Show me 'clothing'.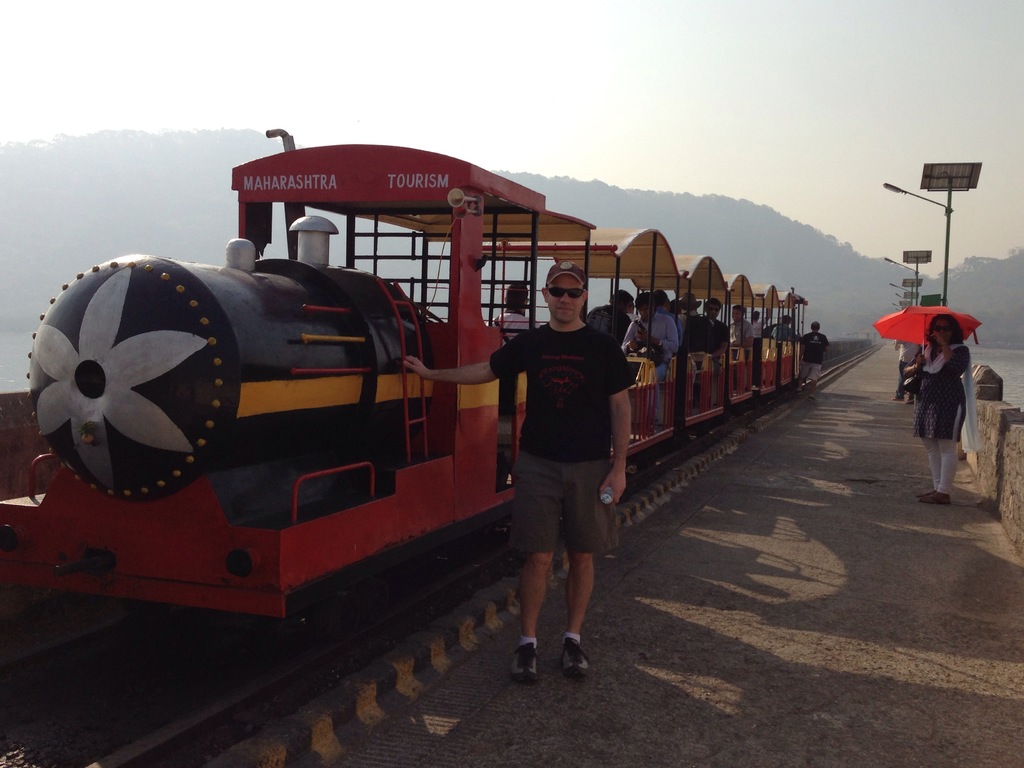
'clothing' is here: bbox=(705, 312, 733, 355).
